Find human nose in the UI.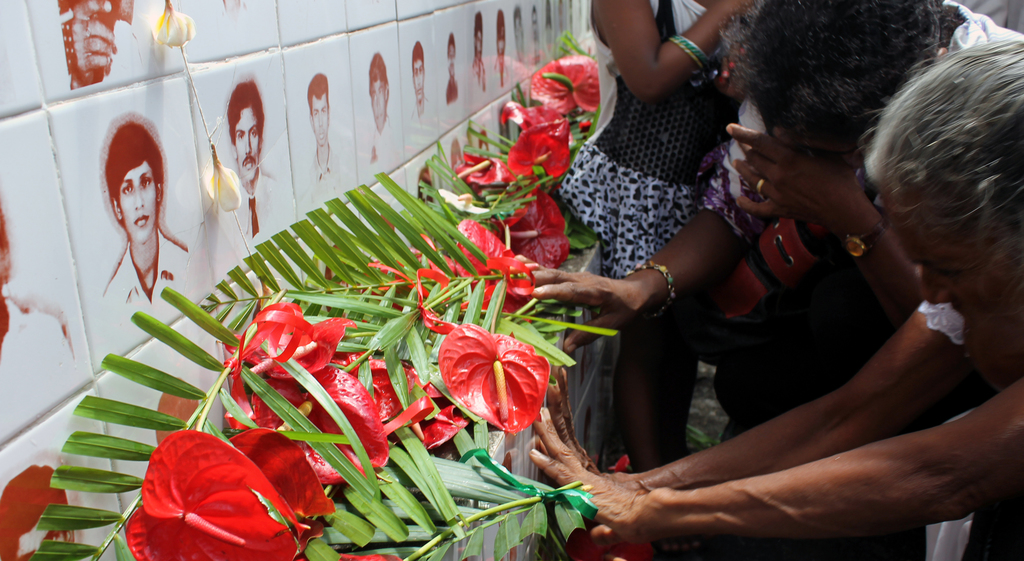
UI element at [135, 189, 143, 206].
